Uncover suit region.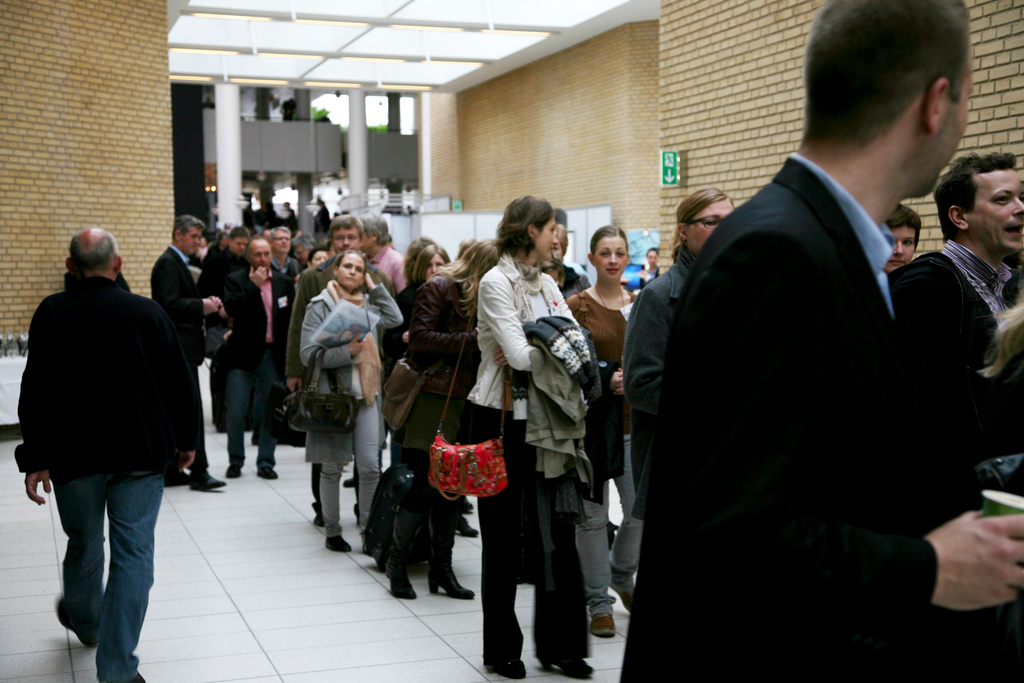
Uncovered: <region>214, 267, 298, 371</region>.
